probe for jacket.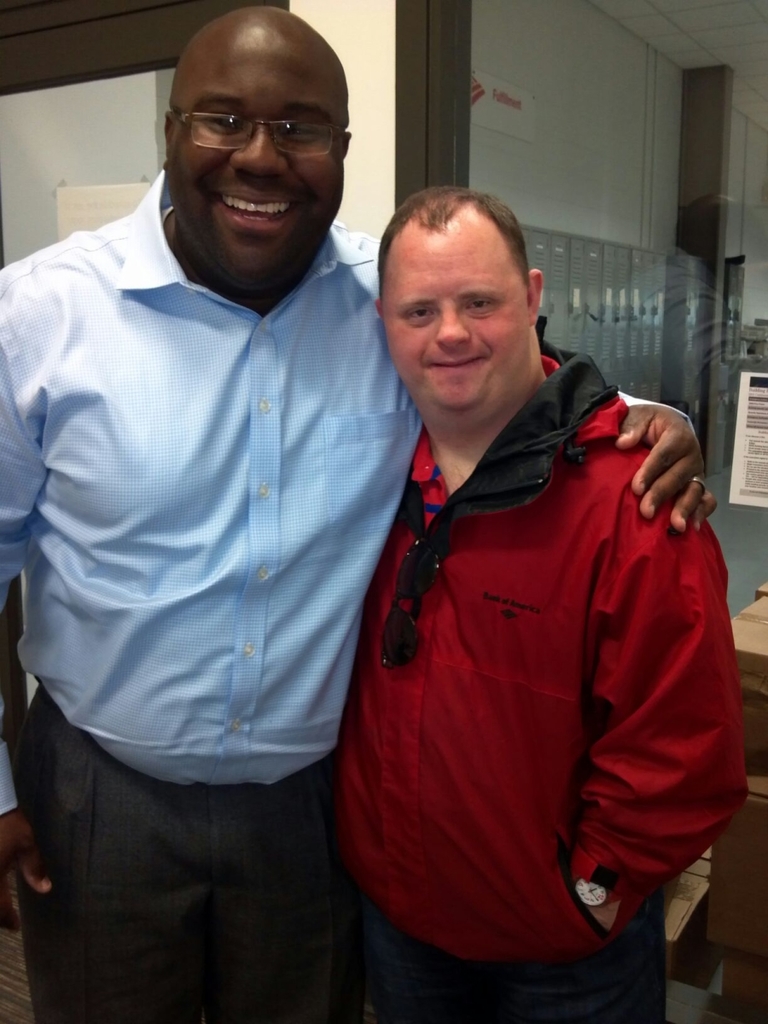
Probe result: 345/342/749/962.
